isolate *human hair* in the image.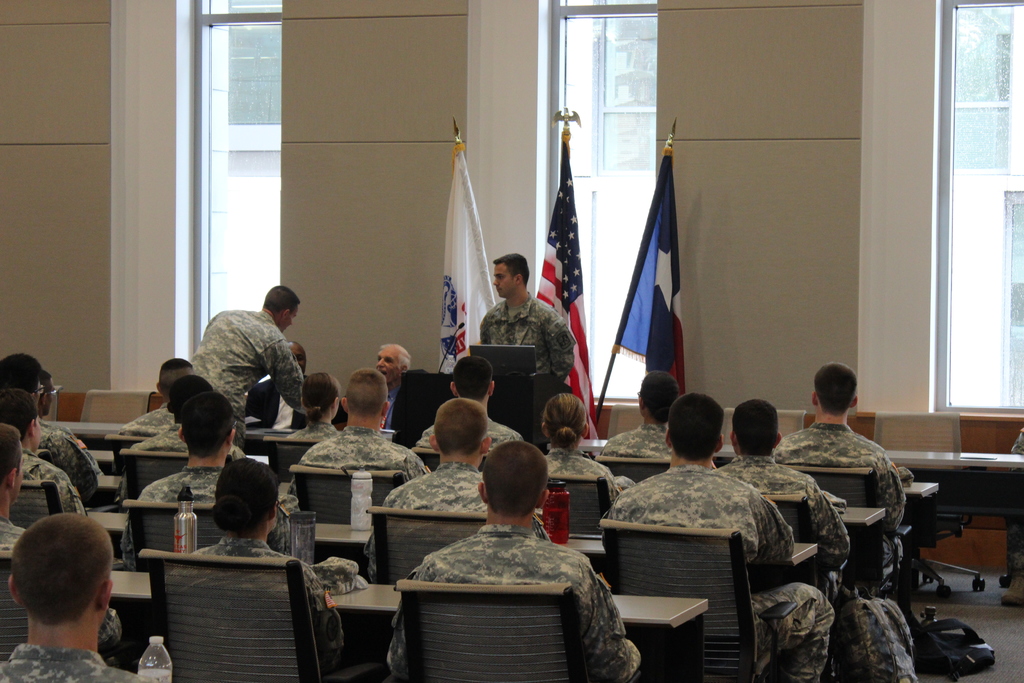
Isolated region: 159, 358, 195, 402.
